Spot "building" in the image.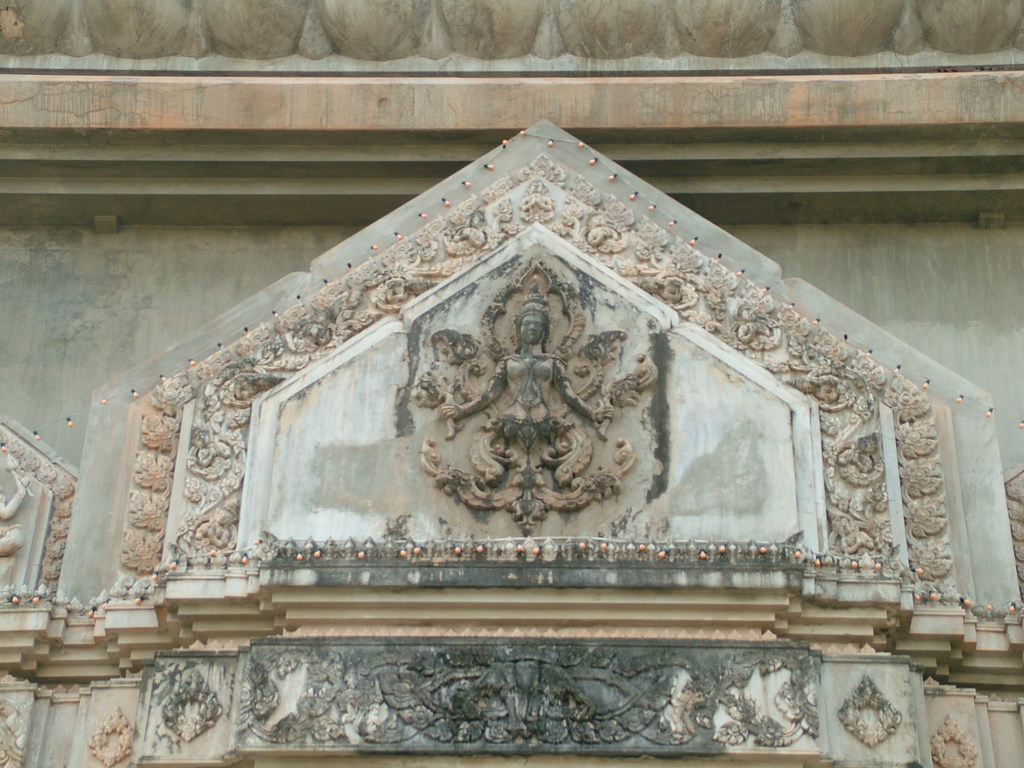
"building" found at [x1=0, y1=0, x2=1023, y2=767].
